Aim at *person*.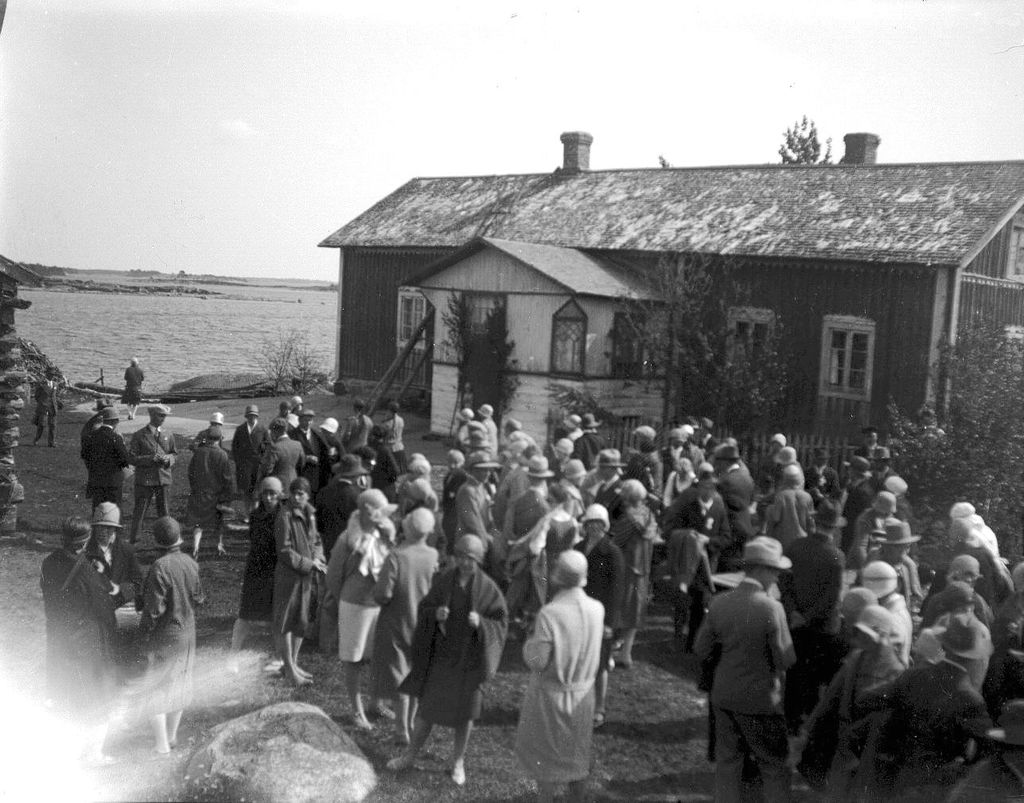
Aimed at (38,519,112,766).
